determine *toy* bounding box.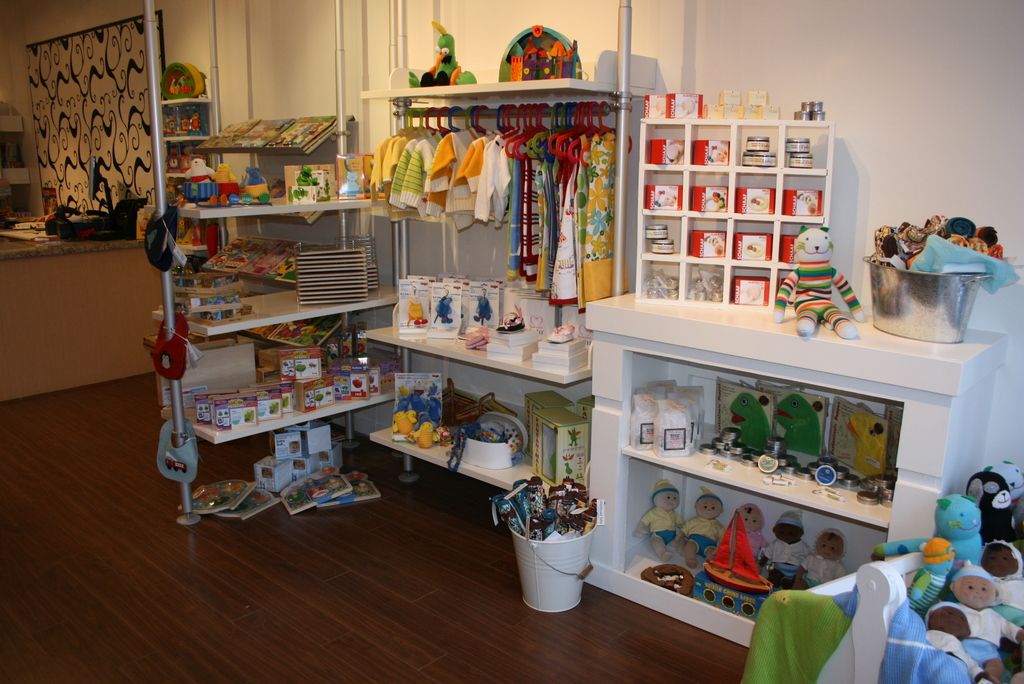
Determined: (214, 159, 233, 181).
